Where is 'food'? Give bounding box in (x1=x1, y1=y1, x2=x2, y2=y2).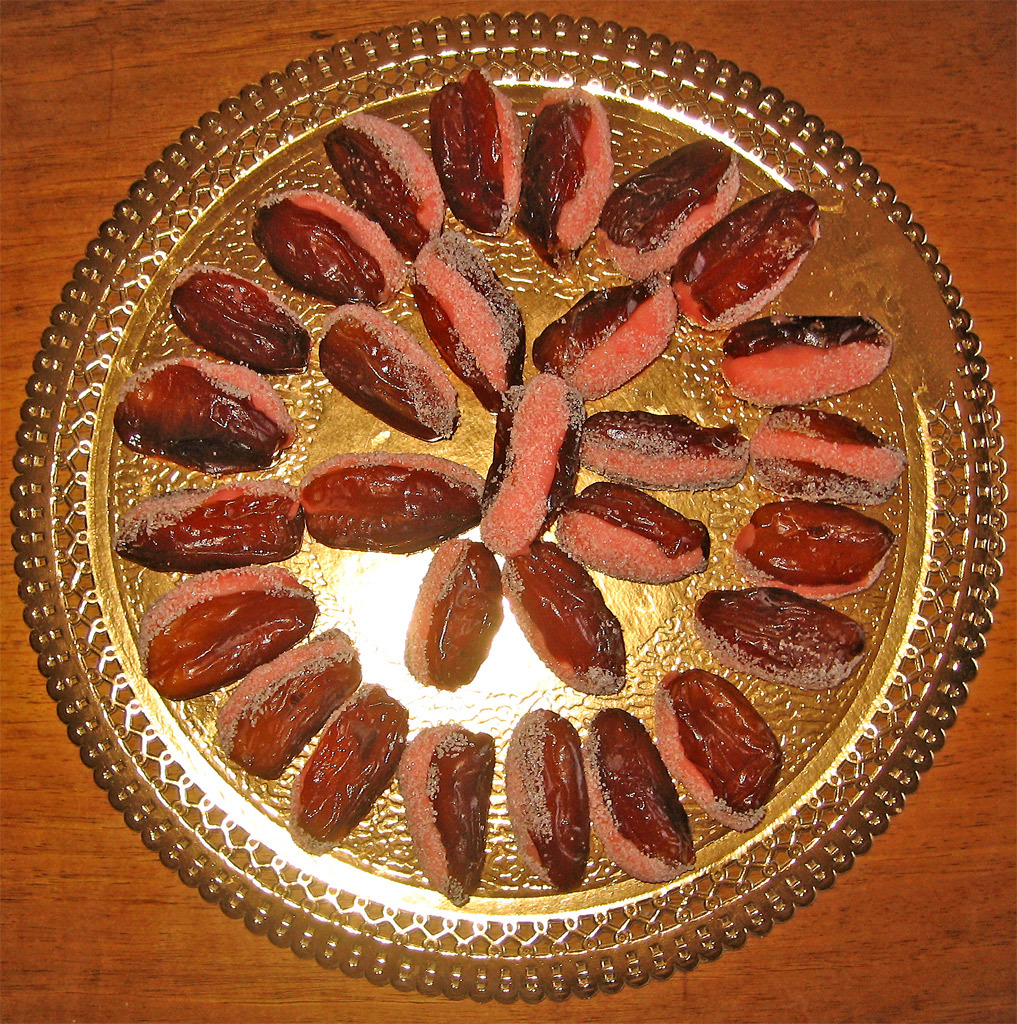
(x1=320, y1=300, x2=462, y2=446).
